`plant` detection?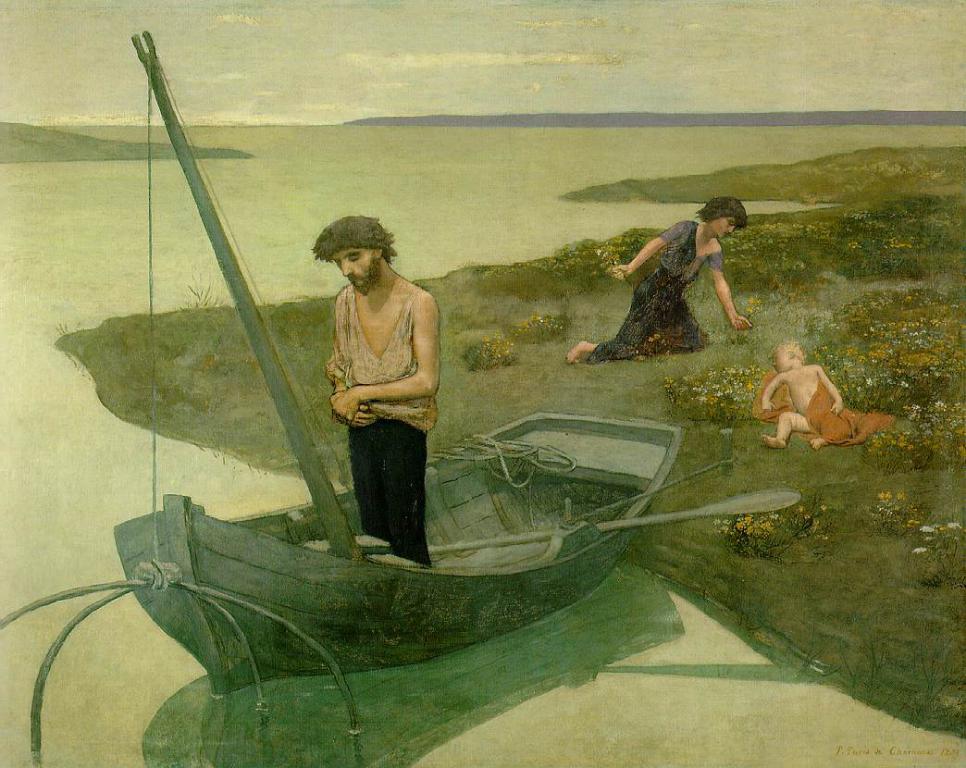
BBox(462, 331, 521, 368)
